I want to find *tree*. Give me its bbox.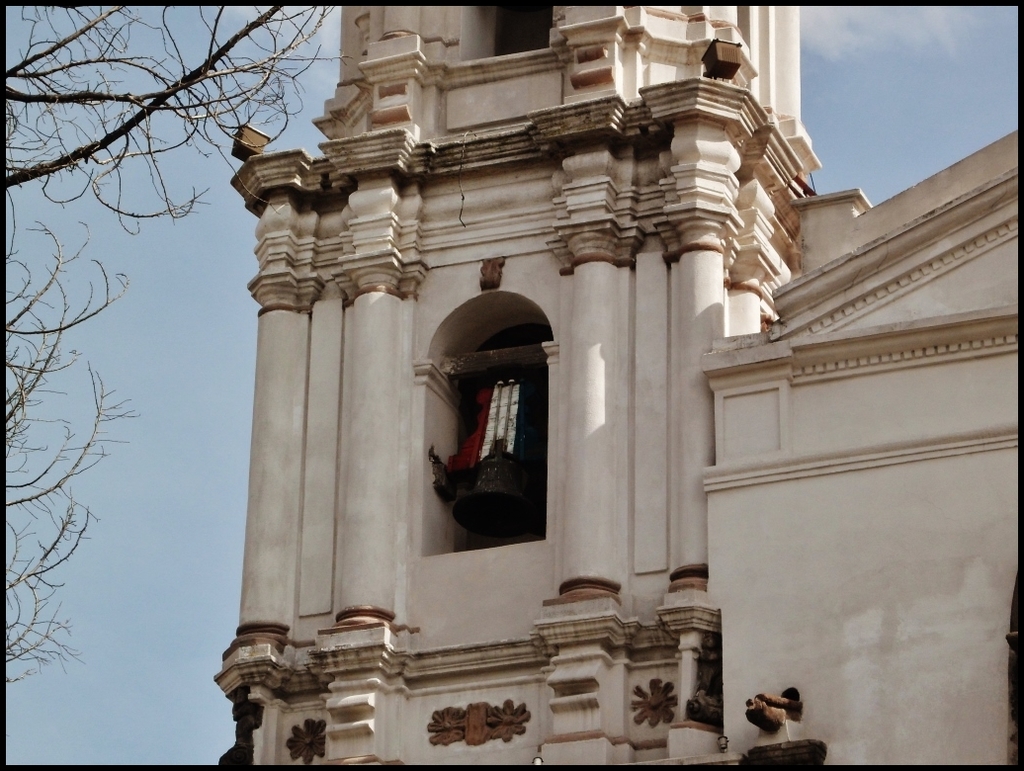
[x1=40, y1=62, x2=225, y2=683].
